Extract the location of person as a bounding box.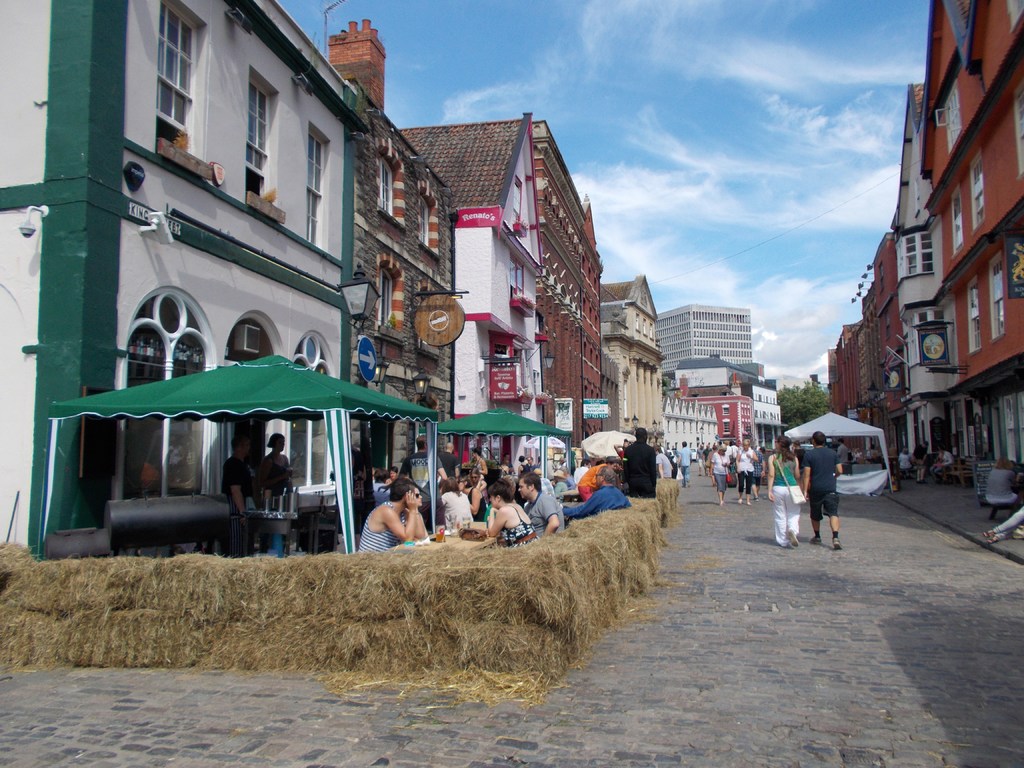
crop(261, 431, 294, 507).
